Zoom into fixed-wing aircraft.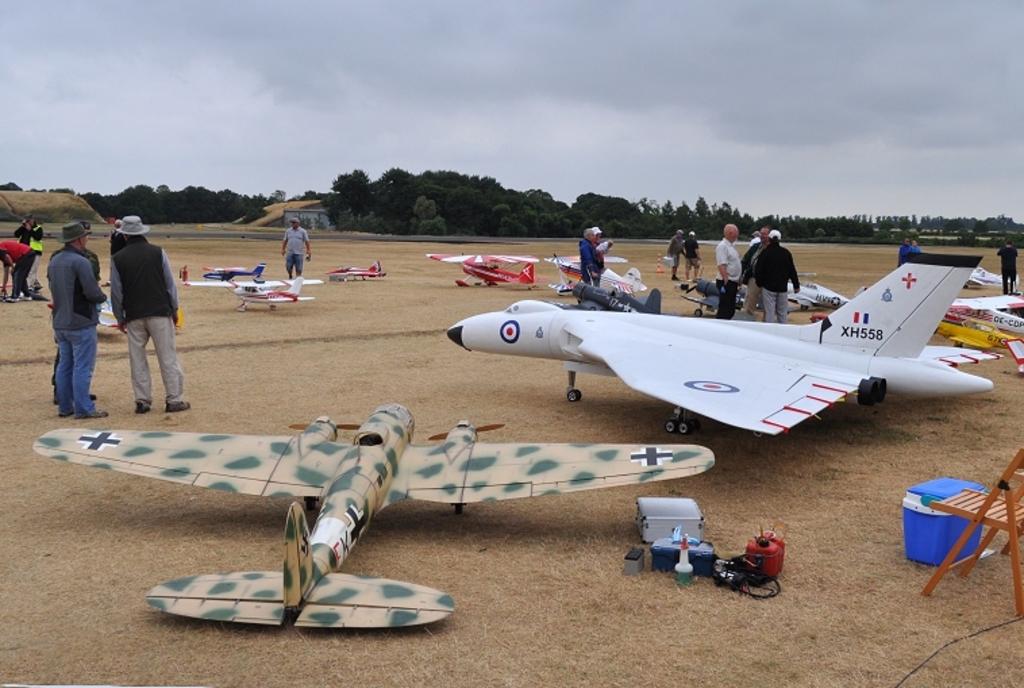
Zoom target: l=176, t=264, r=313, b=311.
